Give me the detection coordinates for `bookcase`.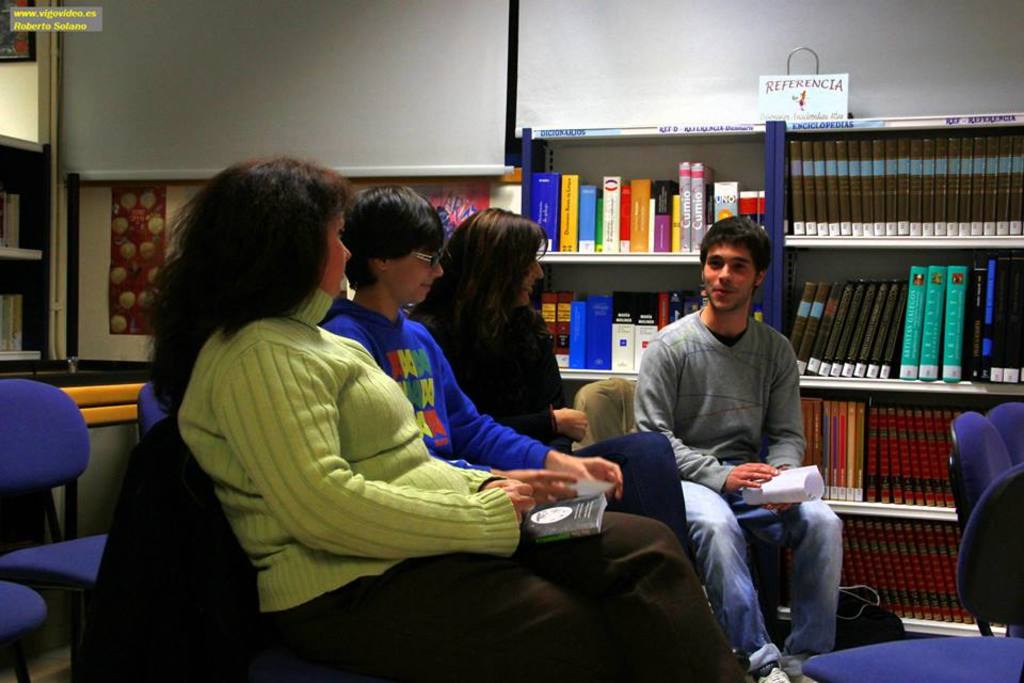
crop(0, 129, 57, 369).
